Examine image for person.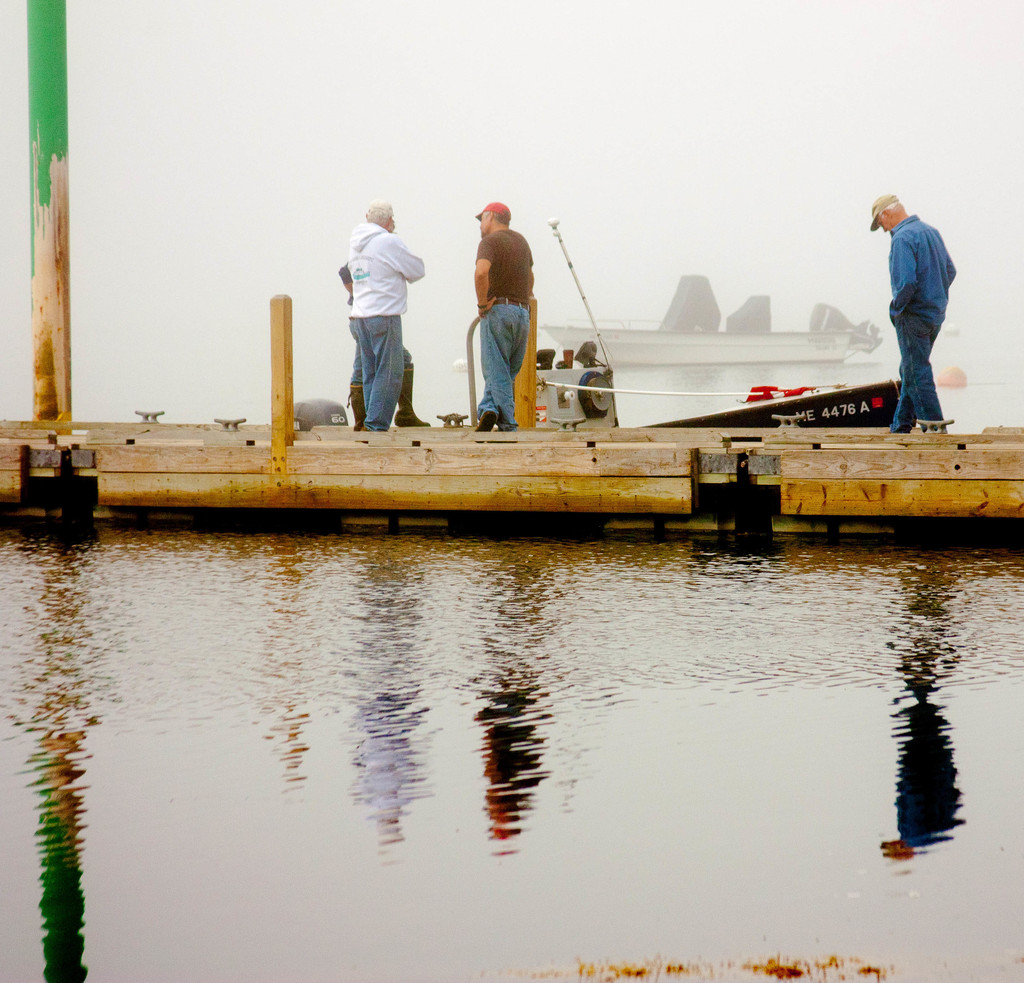
Examination result: detection(463, 191, 542, 413).
